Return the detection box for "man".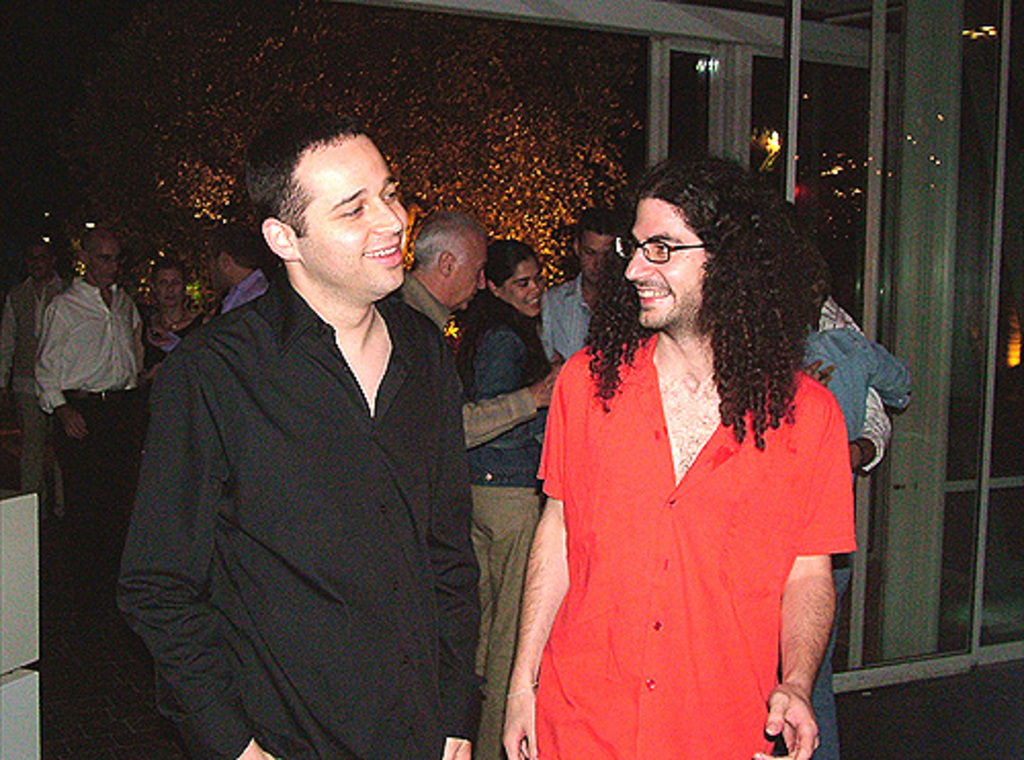
[383, 211, 565, 449].
